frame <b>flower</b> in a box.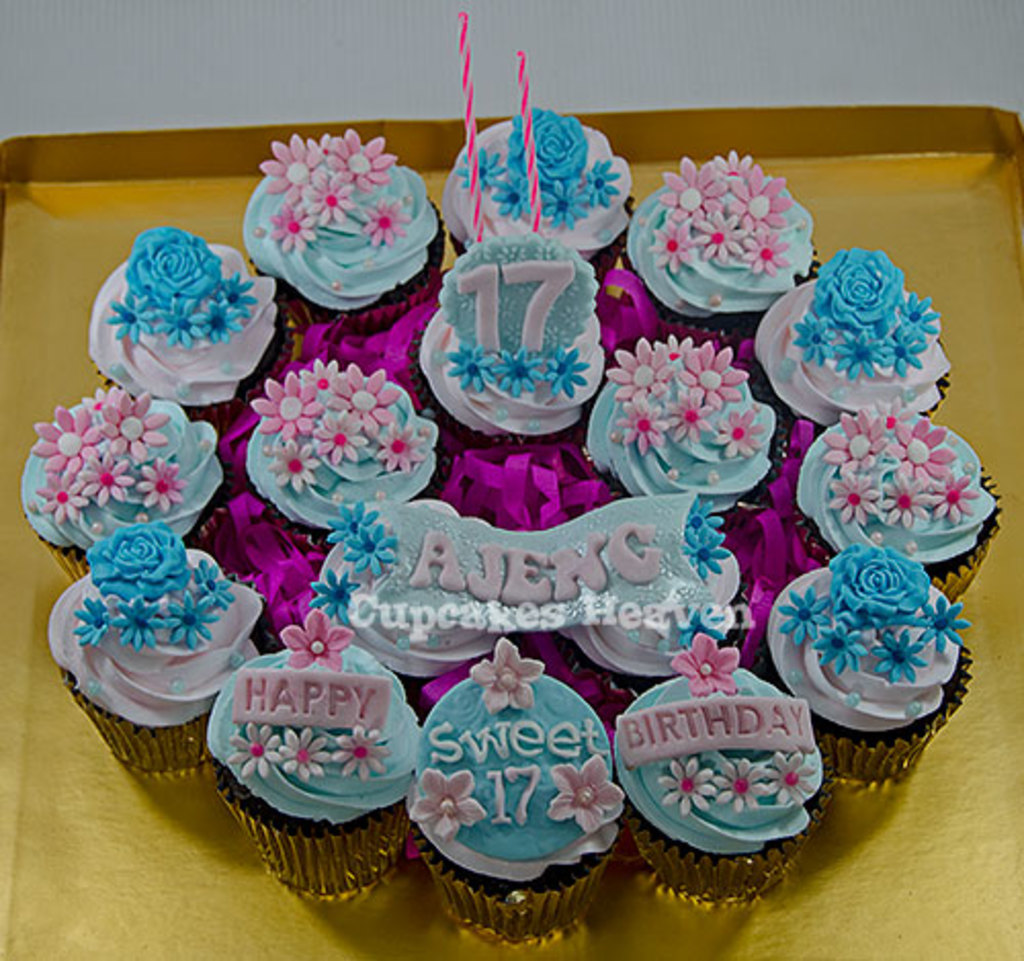
x1=14 y1=393 x2=215 y2=543.
